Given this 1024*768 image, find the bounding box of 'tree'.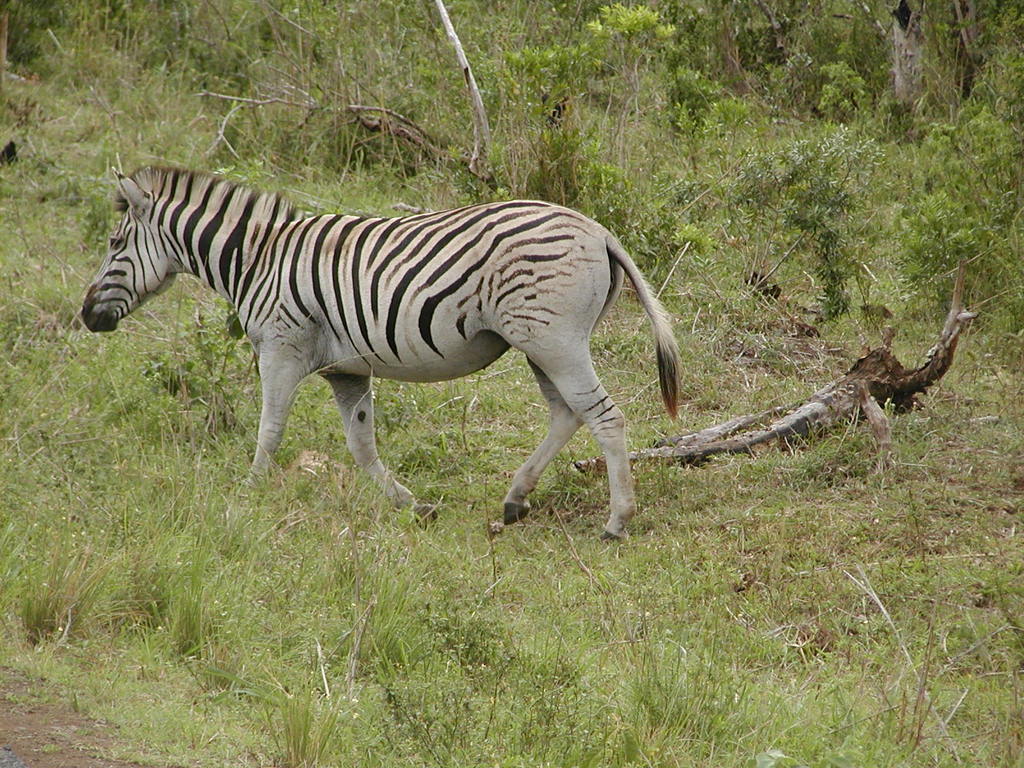
<bbox>831, 0, 995, 121</bbox>.
